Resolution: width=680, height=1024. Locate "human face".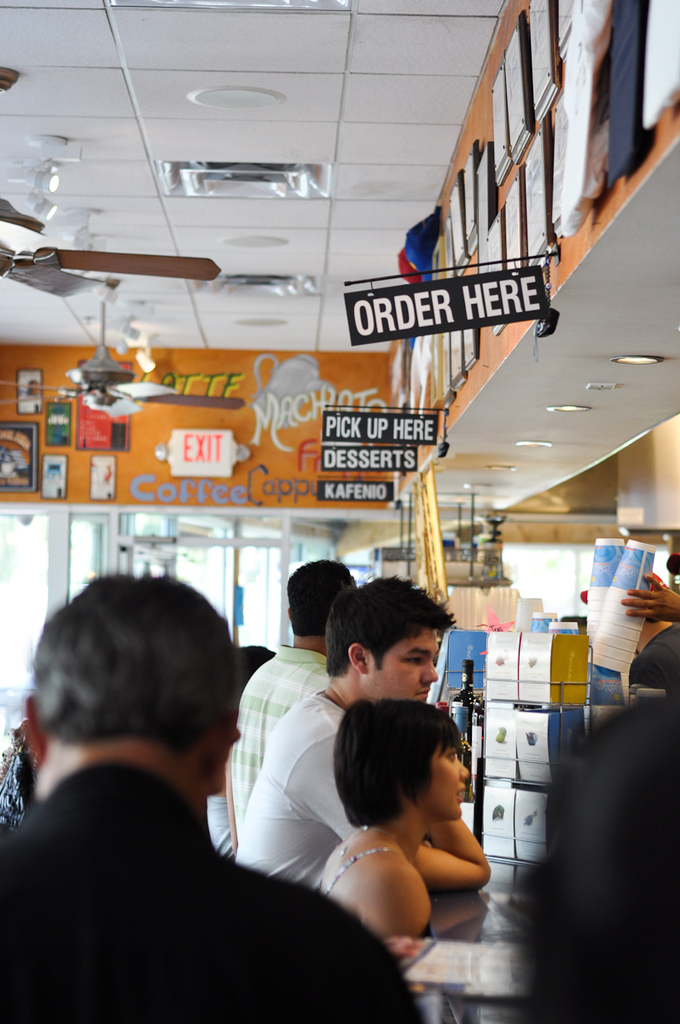
{"left": 384, "top": 620, "right": 448, "bottom": 715}.
